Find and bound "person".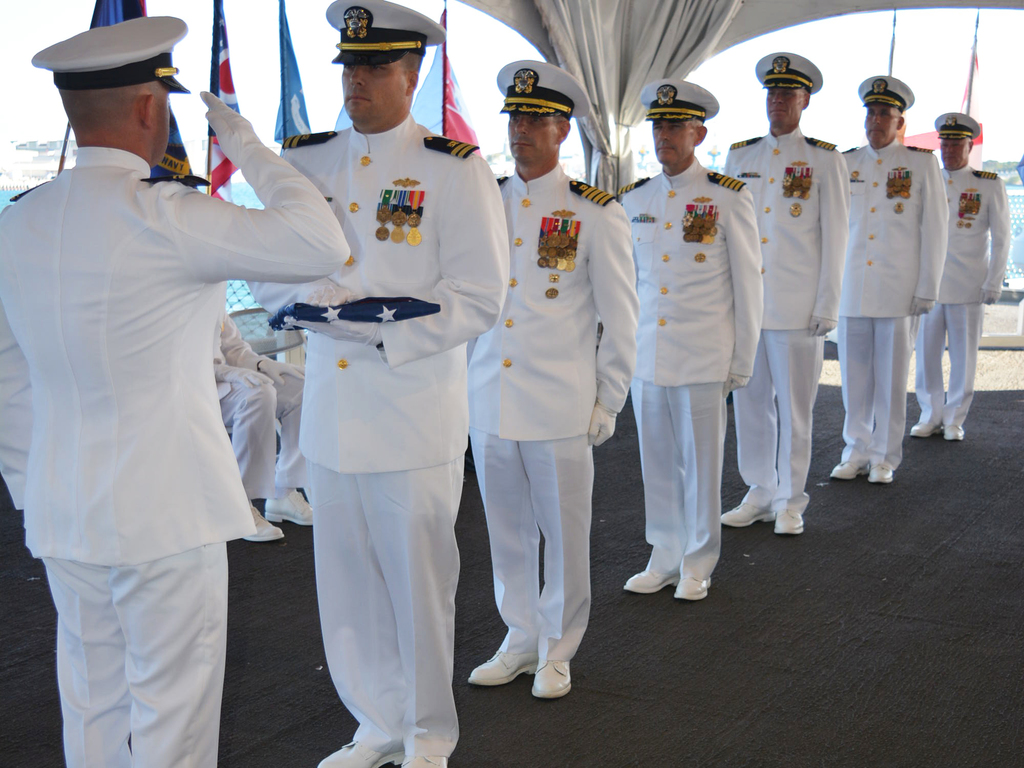
Bound: detection(838, 74, 954, 479).
